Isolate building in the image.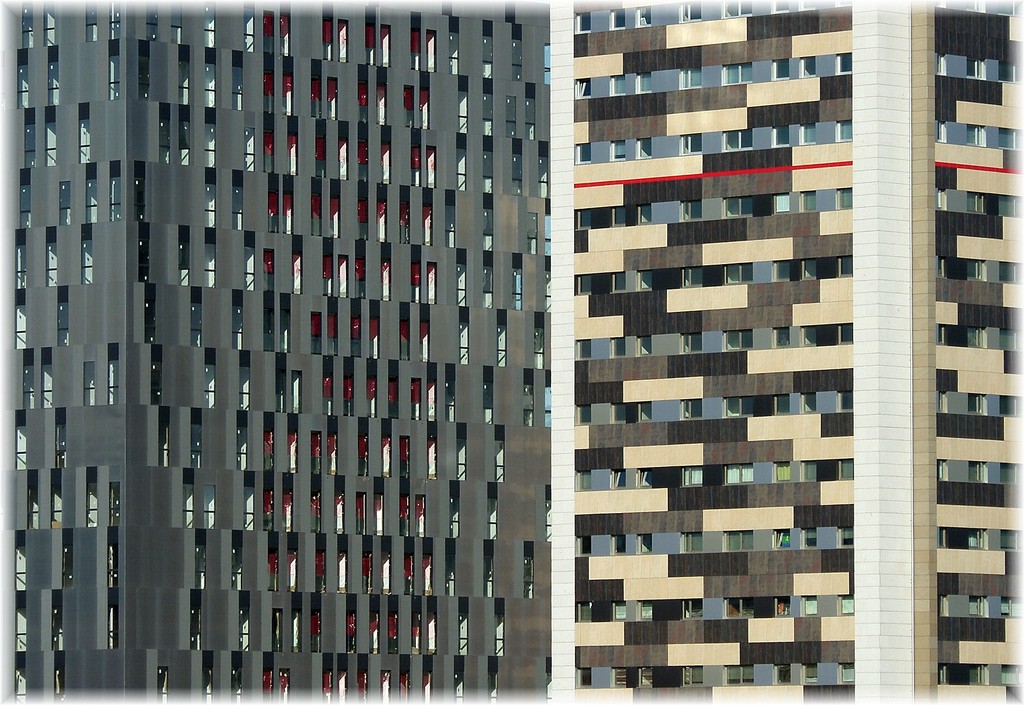
Isolated region: locate(544, 7, 1023, 704).
